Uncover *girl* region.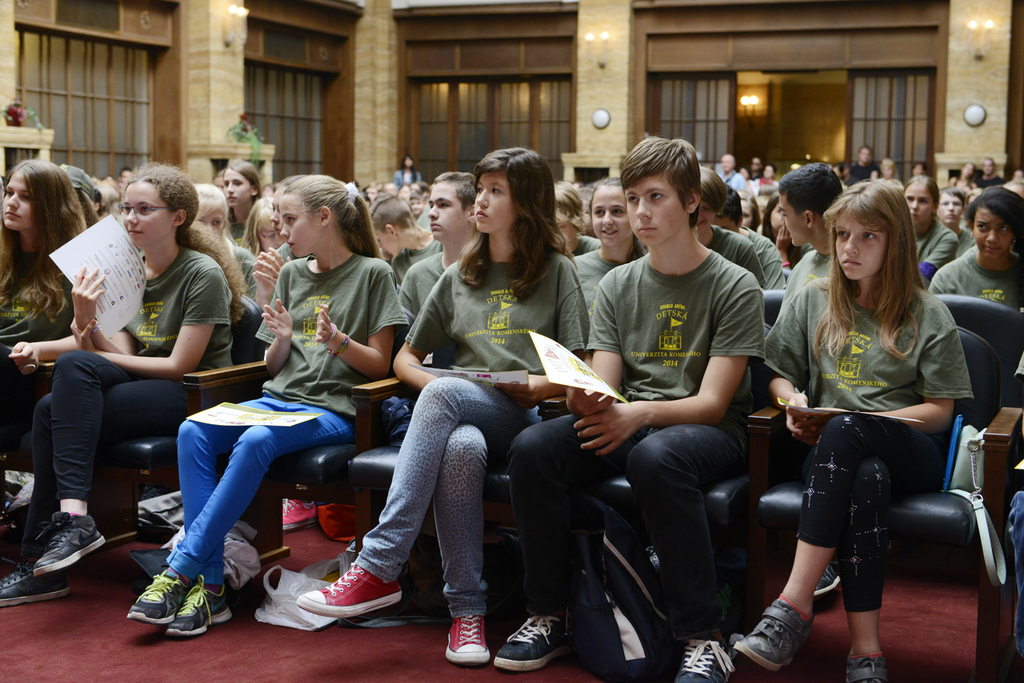
Uncovered: select_region(572, 178, 651, 329).
